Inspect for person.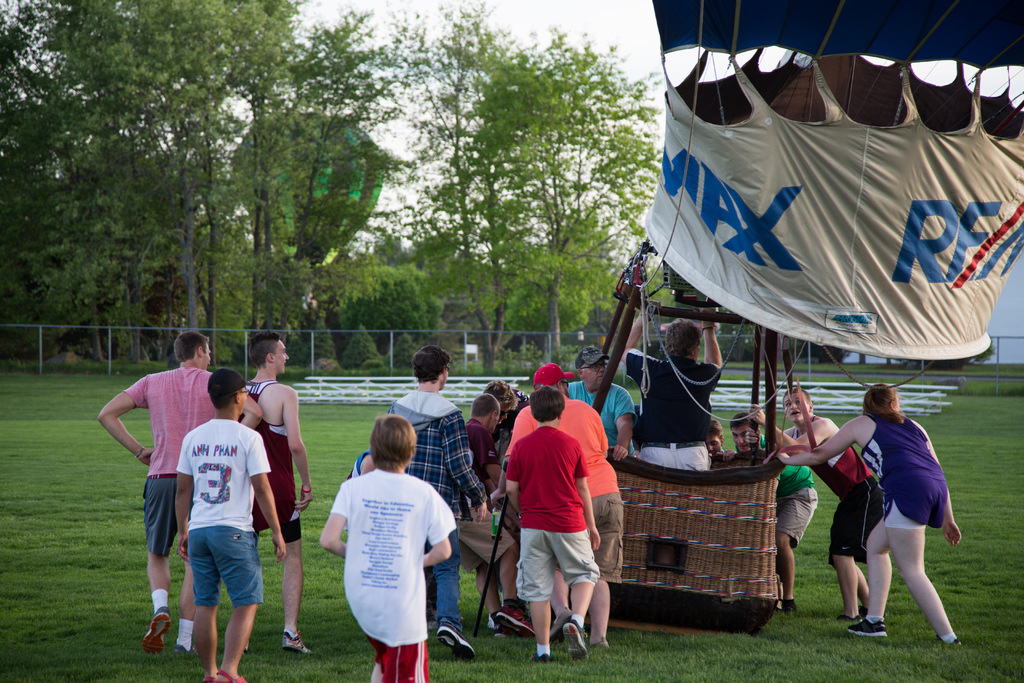
Inspection: [487, 371, 528, 555].
